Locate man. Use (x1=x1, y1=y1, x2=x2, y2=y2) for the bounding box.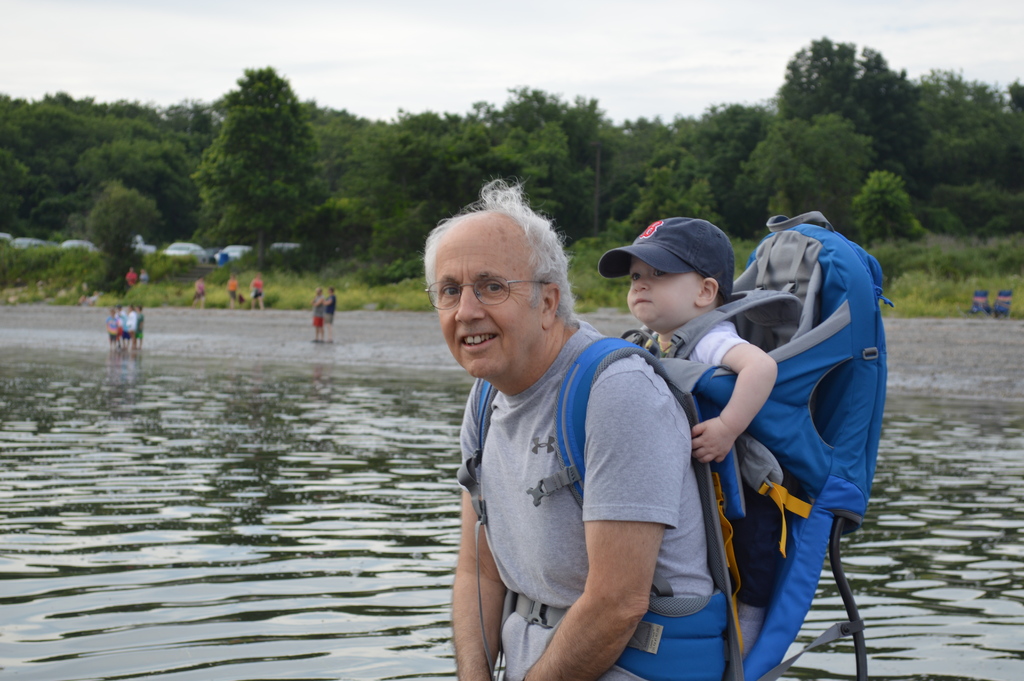
(x1=102, y1=297, x2=143, y2=345).
